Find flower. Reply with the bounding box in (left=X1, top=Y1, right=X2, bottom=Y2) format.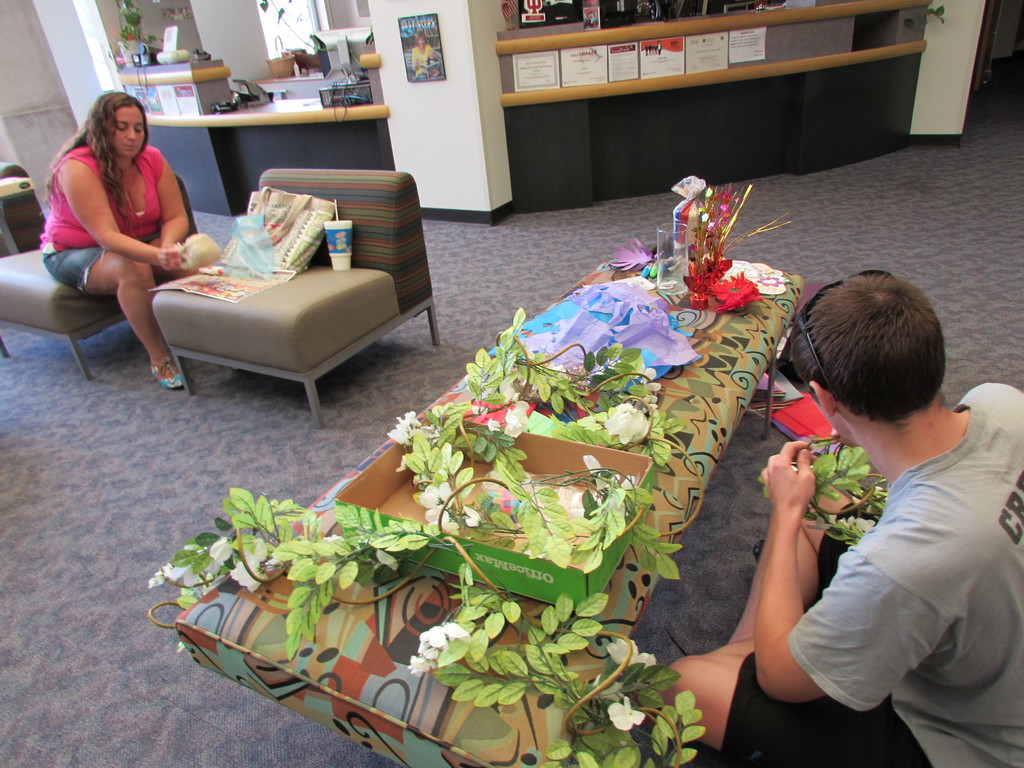
(left=607, top=697, right=646, bottom=730).
